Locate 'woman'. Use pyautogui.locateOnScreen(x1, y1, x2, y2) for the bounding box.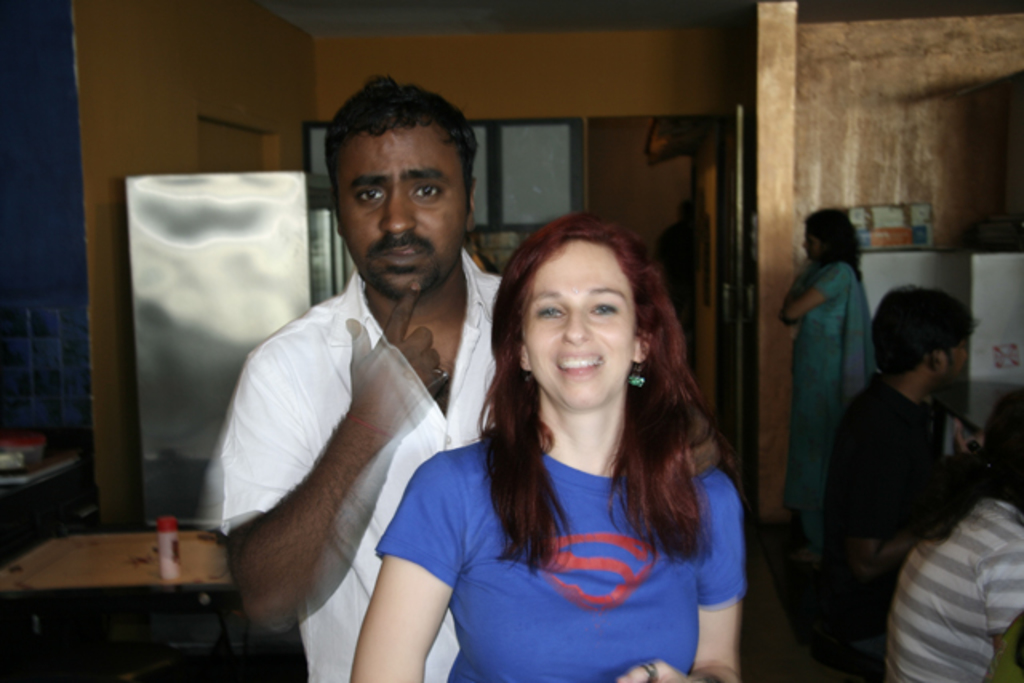
pyautogui.locateOnScreen(779, 210, 882, 569).
